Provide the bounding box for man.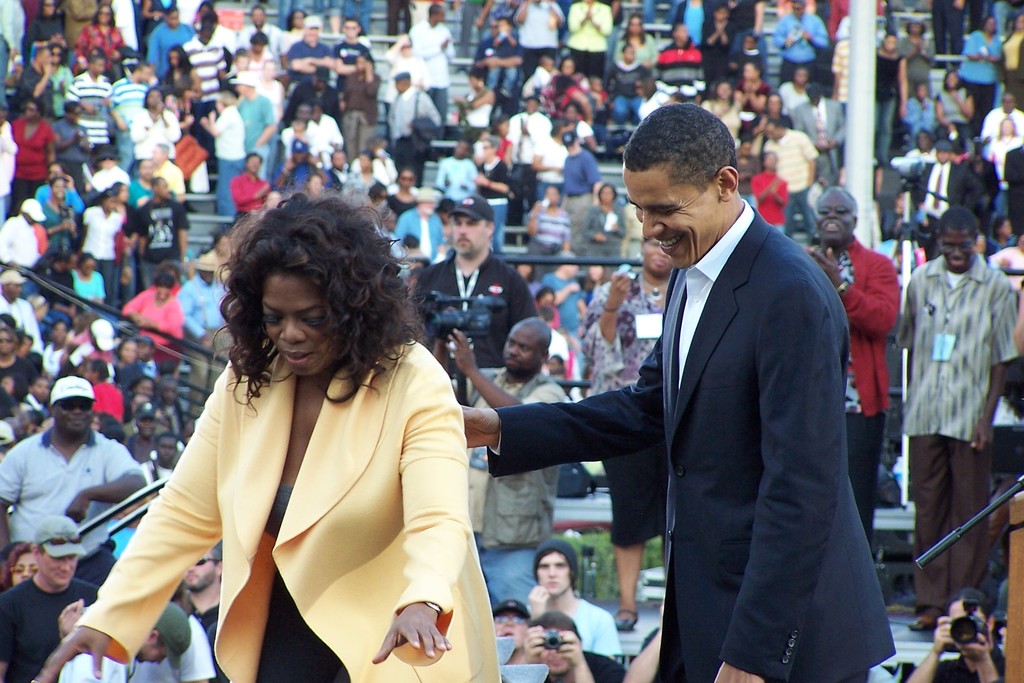
<box>522,541,621,659</box>.
